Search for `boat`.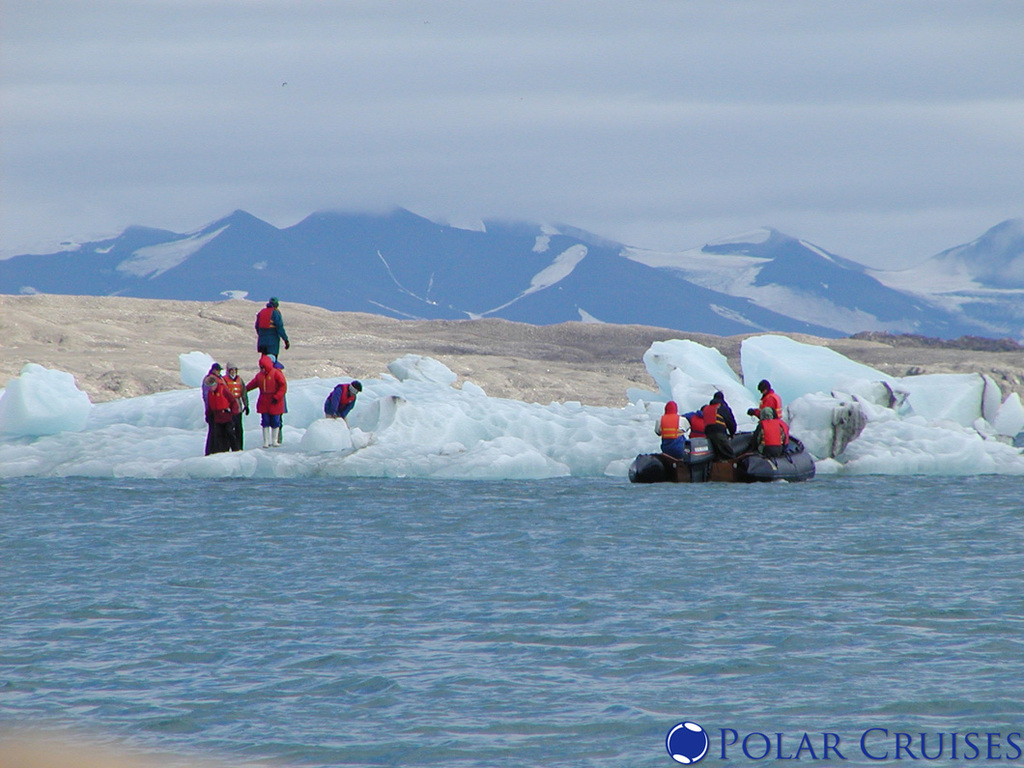
Found at x1=609 y1=391 x2=819 y2=486.
